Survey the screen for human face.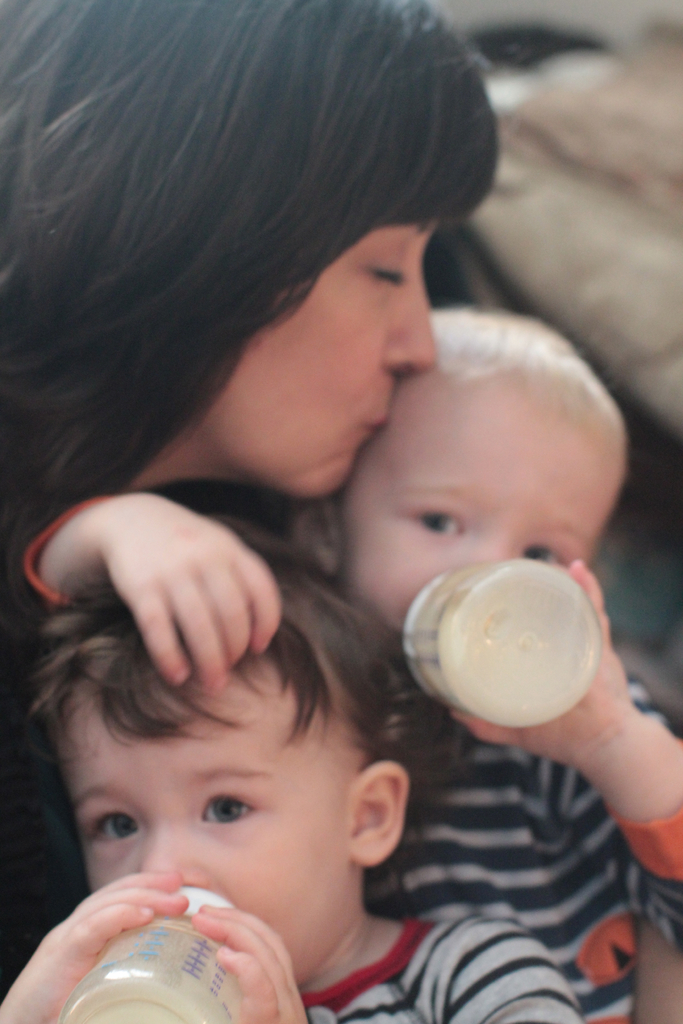
Survey found: bbox(52, 653, 355, 972).
